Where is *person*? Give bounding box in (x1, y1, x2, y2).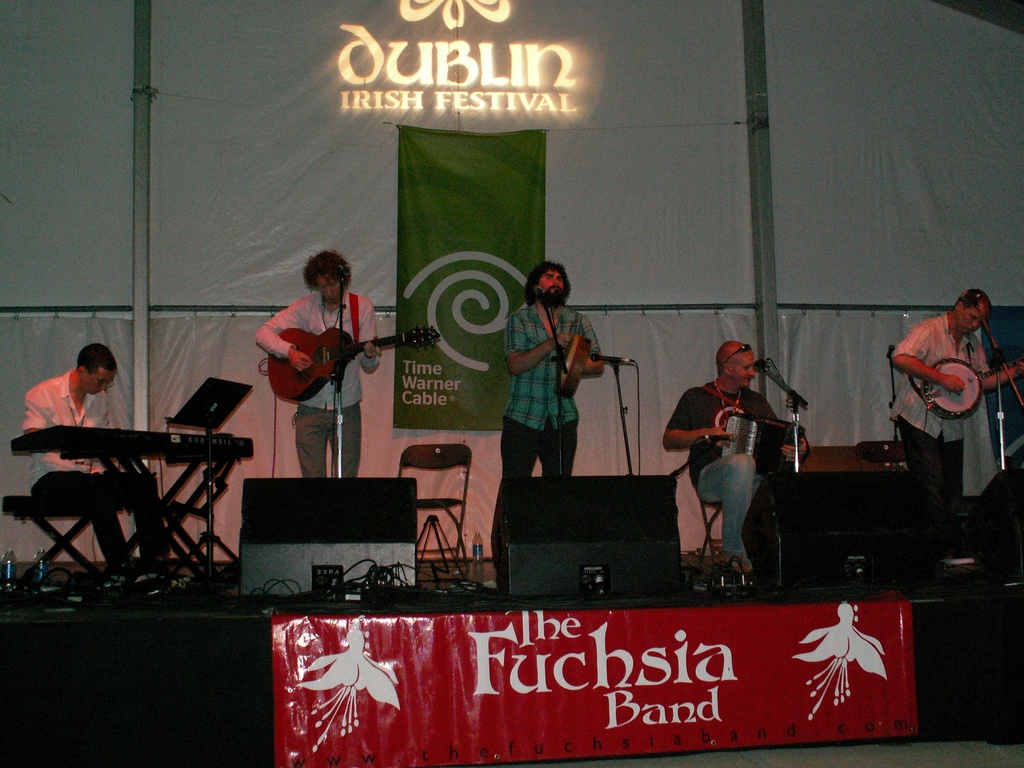
(662, 338, 806, 579).
